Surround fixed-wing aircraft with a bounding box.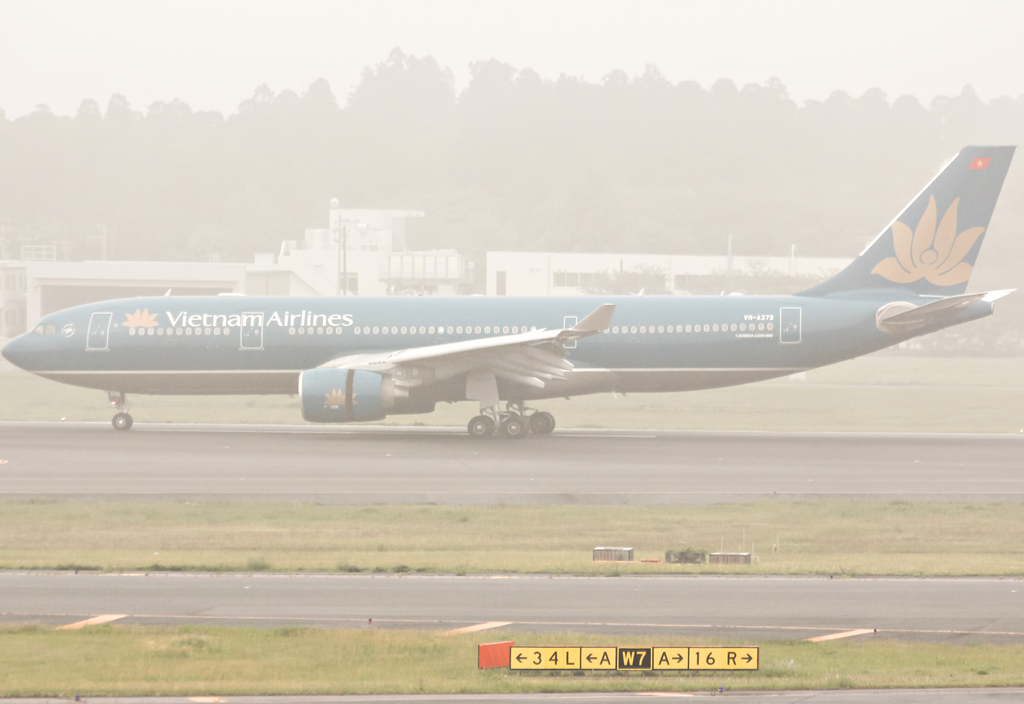
(x1=0, y1=141, x2=1017, y2=437).
